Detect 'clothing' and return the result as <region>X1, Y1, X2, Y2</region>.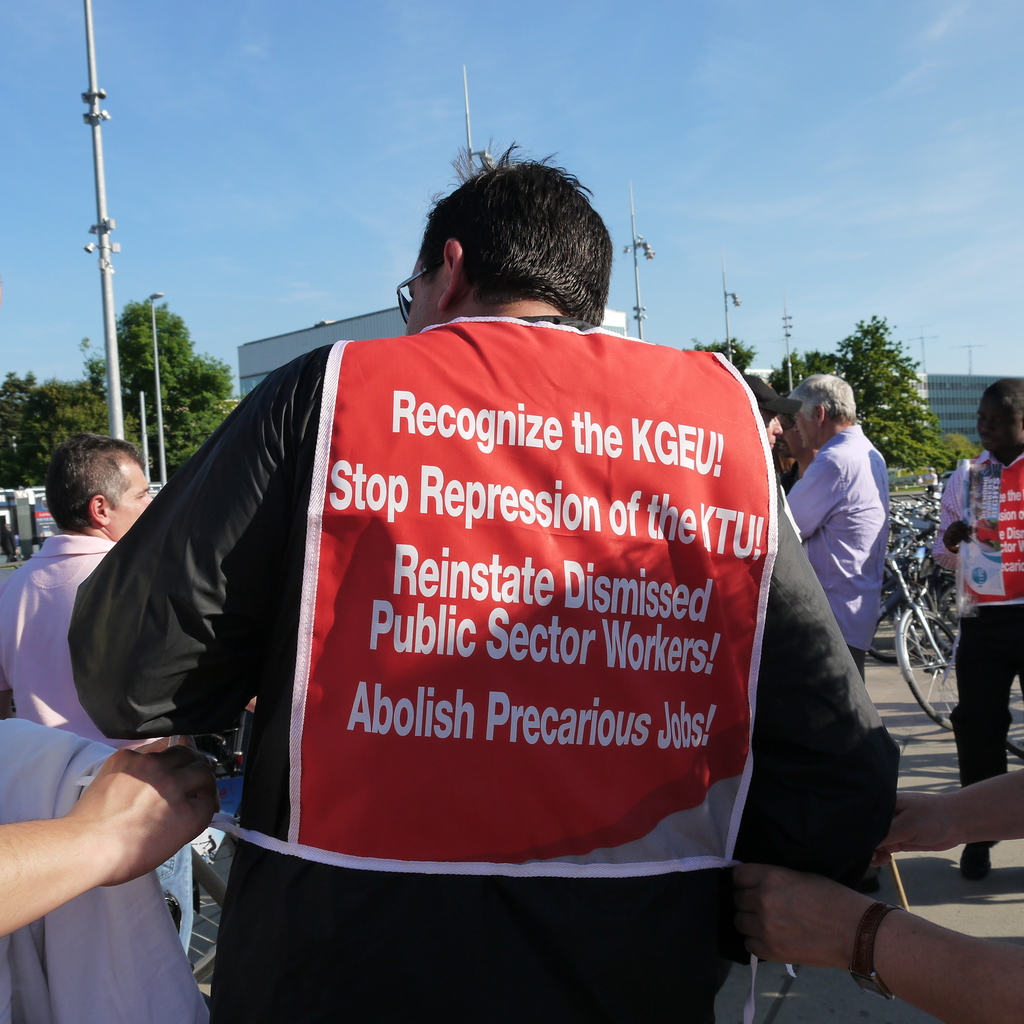
<region>0, 535, 166, 750</region>.
